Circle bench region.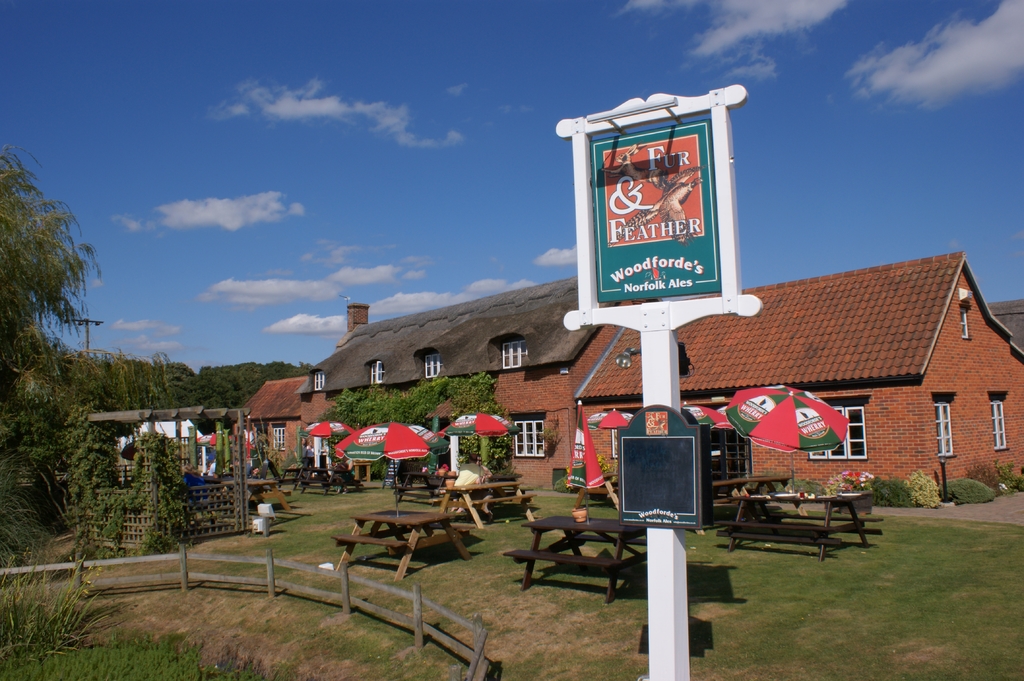
Region: box=[435, 469, 535, 528].
